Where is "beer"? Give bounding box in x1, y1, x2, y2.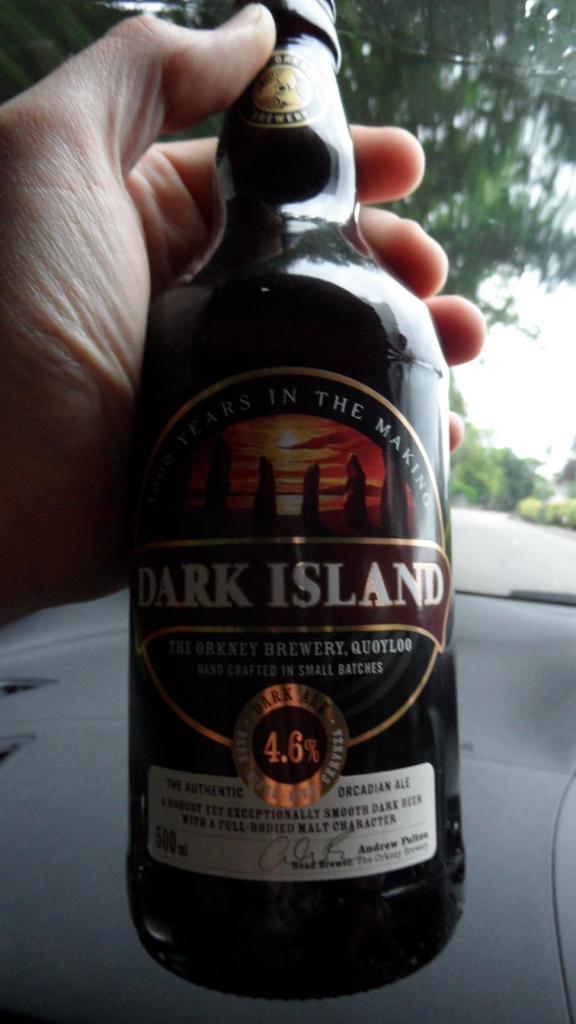
131, 0, 467, 1005.
